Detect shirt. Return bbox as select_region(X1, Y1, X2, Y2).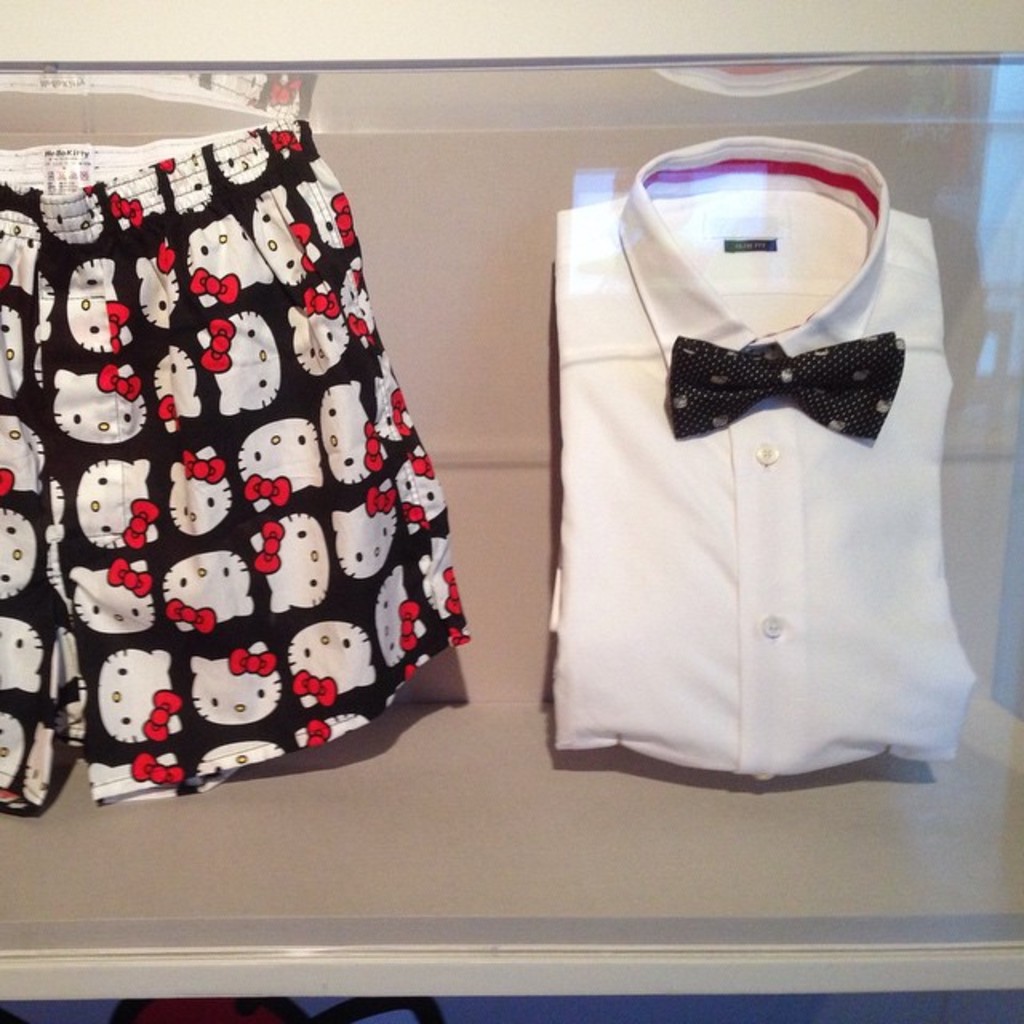
select_region(555, 130, 986, 787).
